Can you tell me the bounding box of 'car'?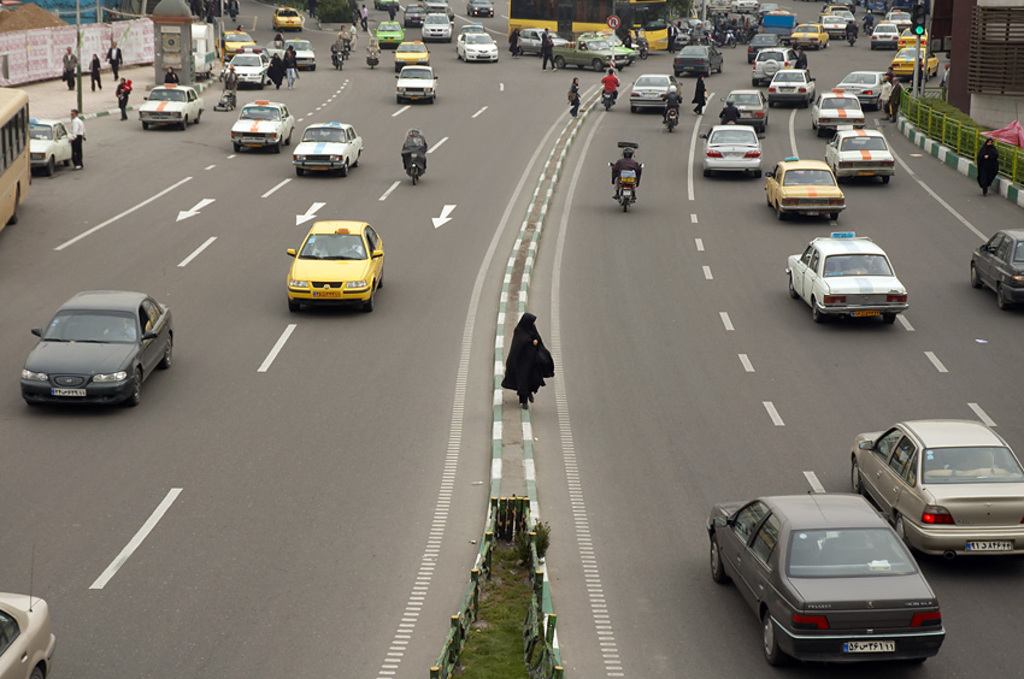
810:85:872:134.
